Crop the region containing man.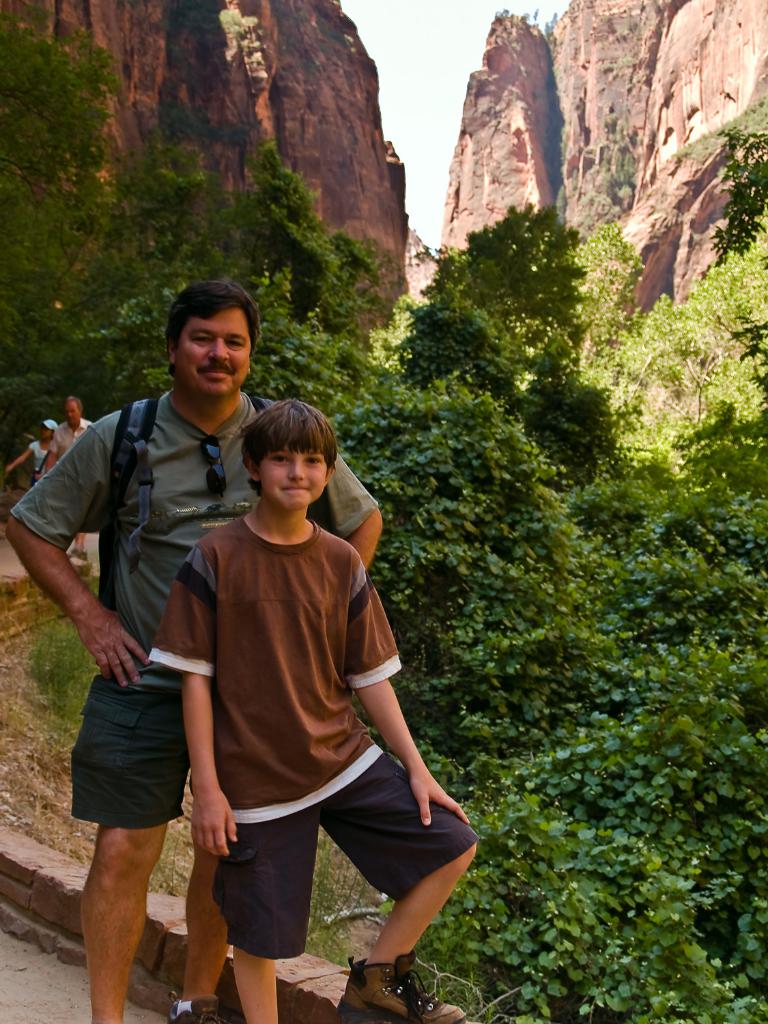
Crop region: BBox(44, 396, 91, 557).
